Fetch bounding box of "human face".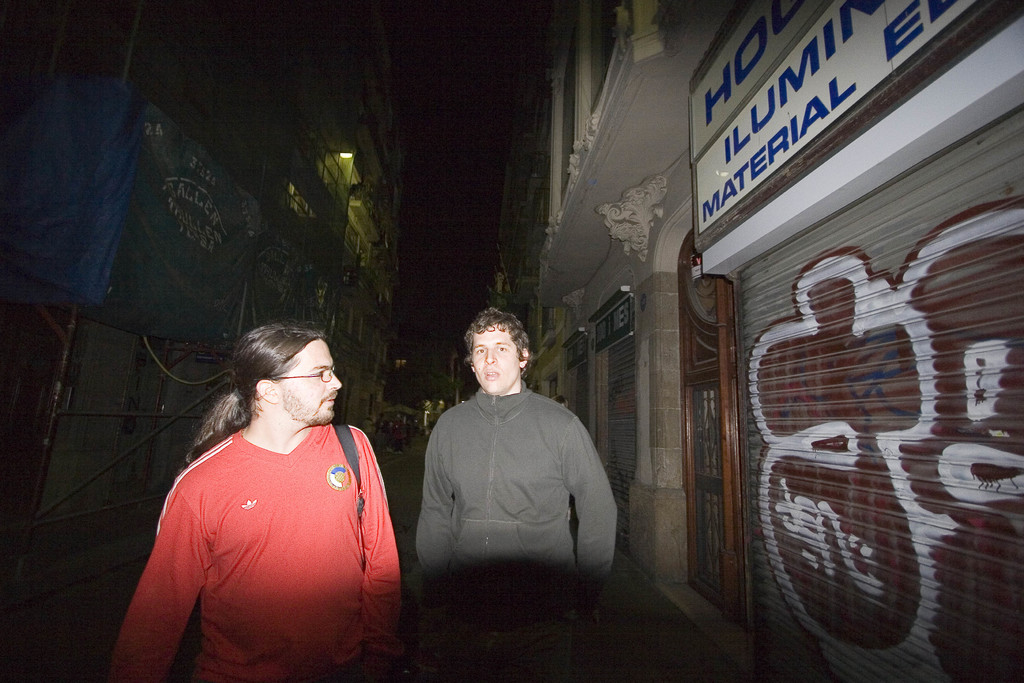
Bbox: 471:324:521:394.
